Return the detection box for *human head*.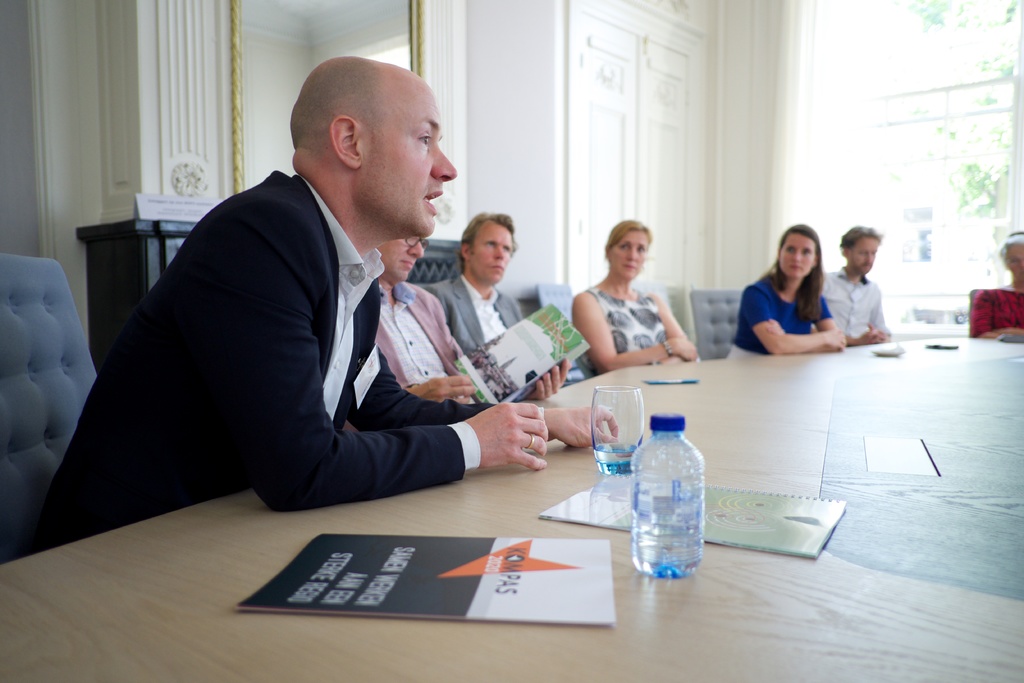
bbox(291, 42, 451, 220).
